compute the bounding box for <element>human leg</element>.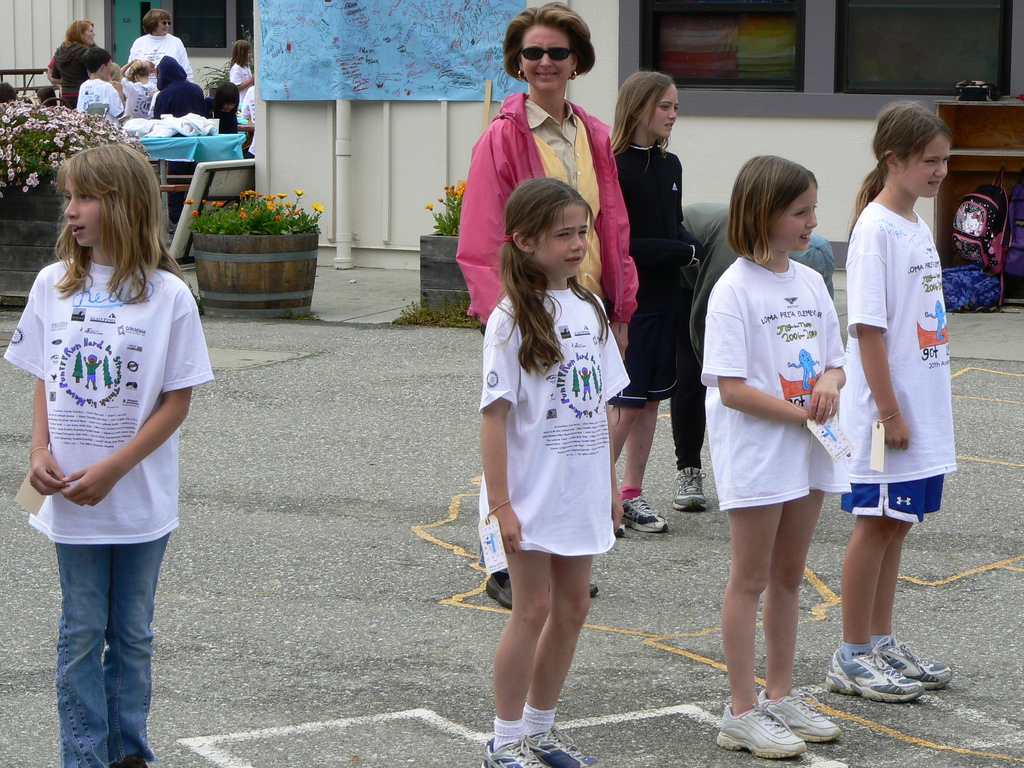
rect(720, 491, 840, 765).
